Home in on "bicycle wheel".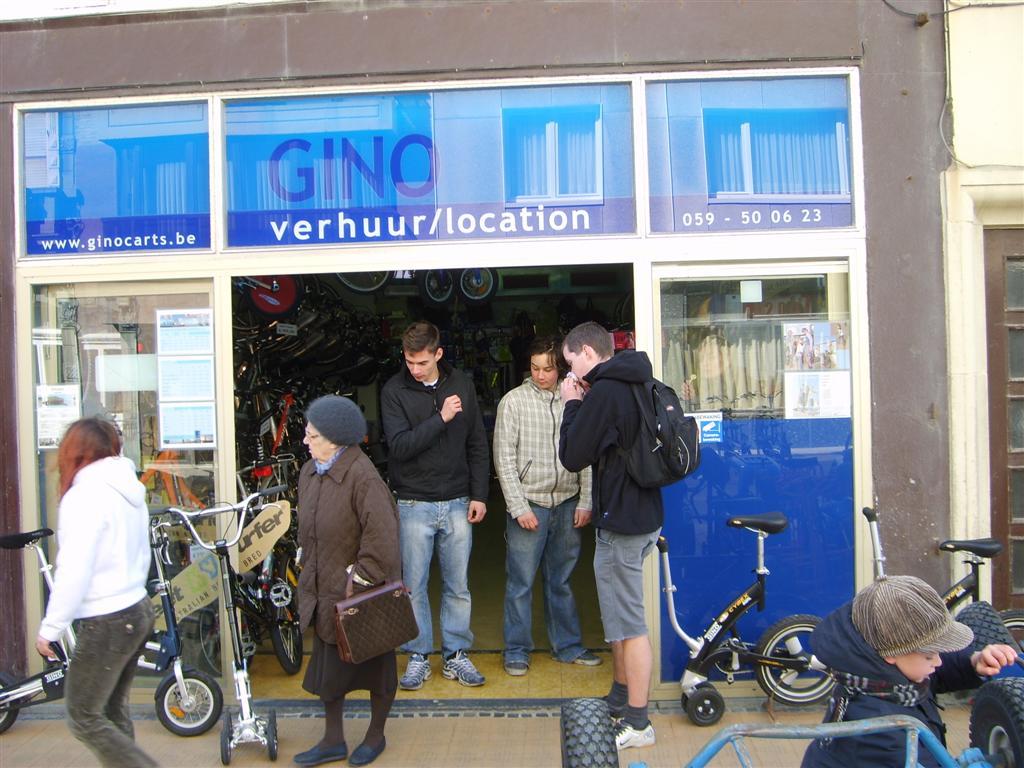
Homed in at {"left": 412, "top": 267, "right": 455, "bottom": 306}.
